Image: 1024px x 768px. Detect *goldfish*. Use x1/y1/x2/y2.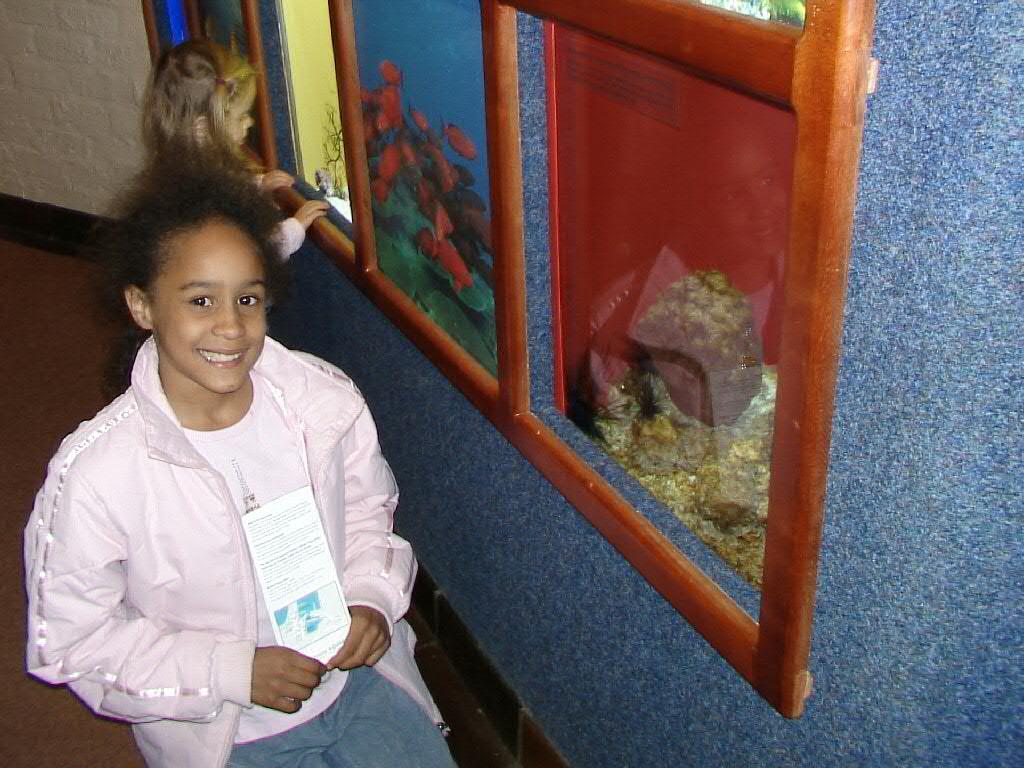
441/117/477/157.
